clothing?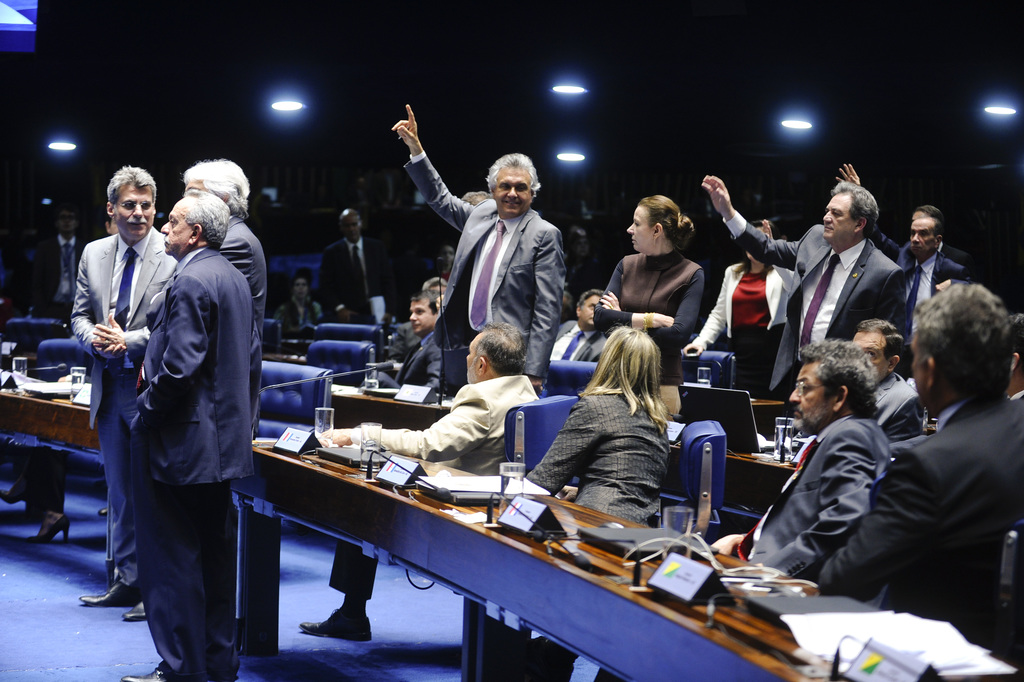
589, 246, 701, 387
